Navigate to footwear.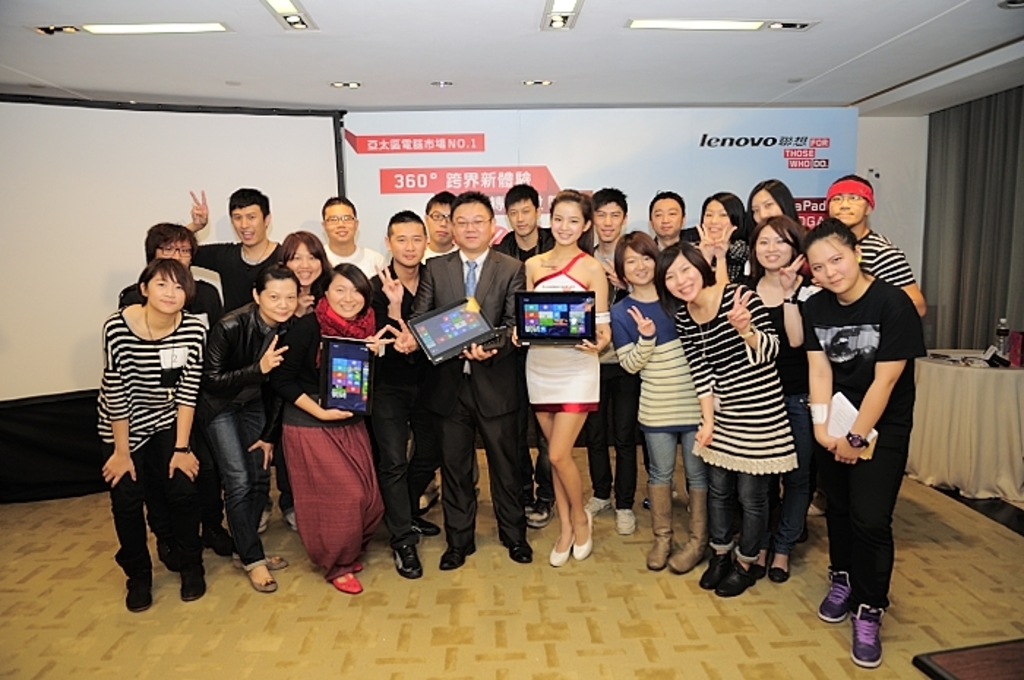
Navigation target: 584:497:613:519.
